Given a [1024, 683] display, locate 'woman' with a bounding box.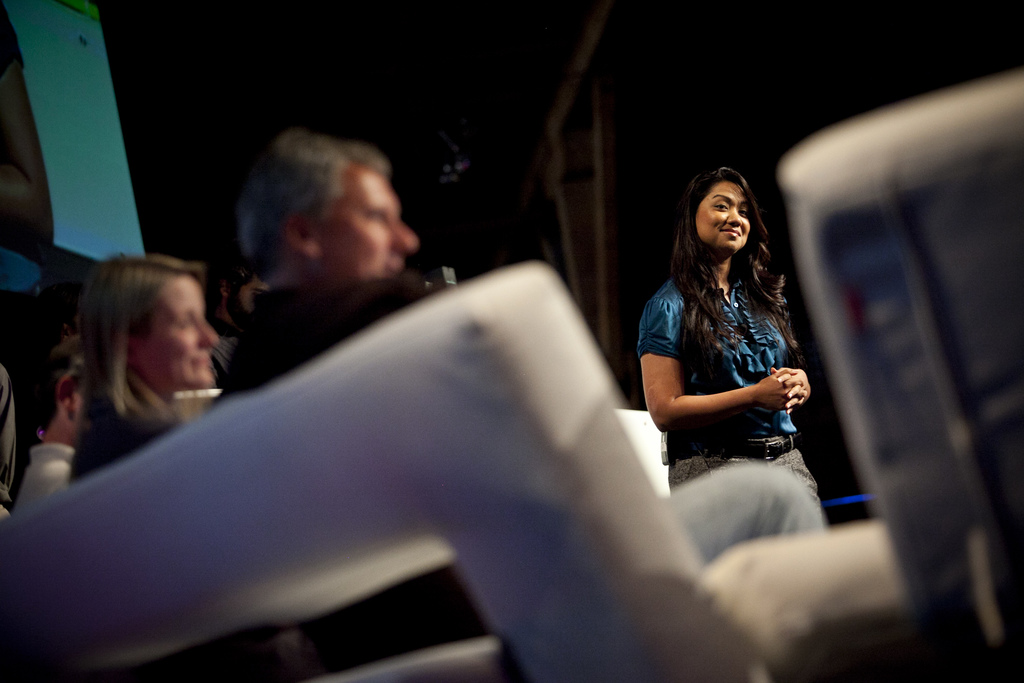
Located: (641,165,835,523).
